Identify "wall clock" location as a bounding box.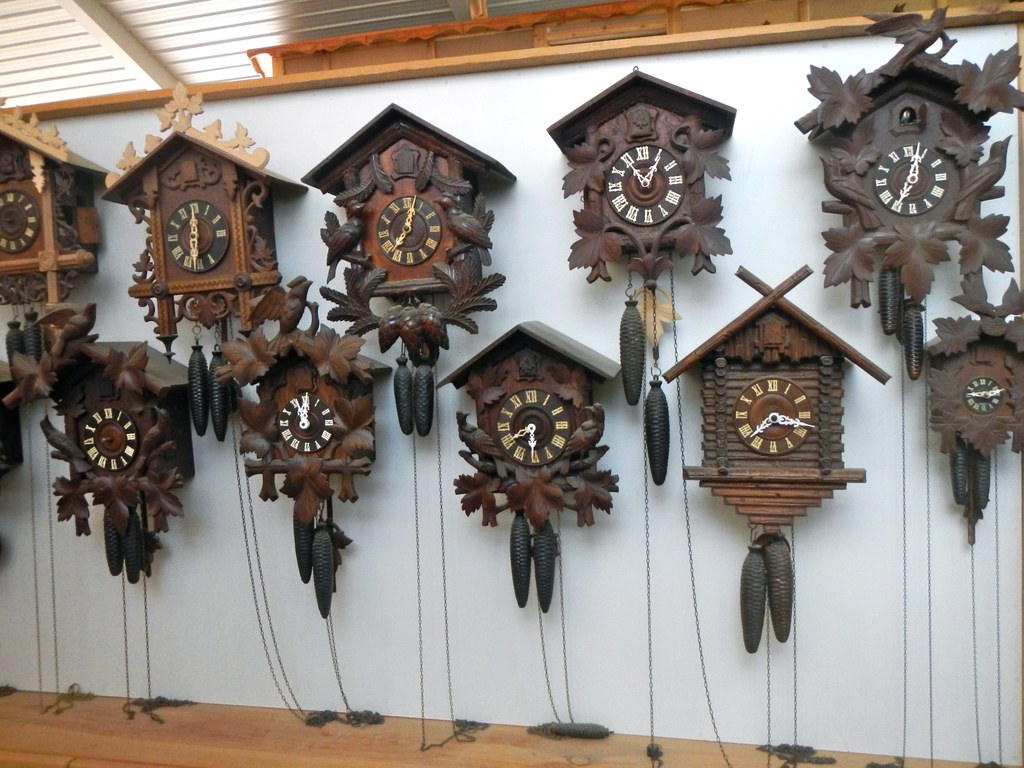
{"x1": 914, "y1": 269, "x2": 1023, "y2": 767}.
